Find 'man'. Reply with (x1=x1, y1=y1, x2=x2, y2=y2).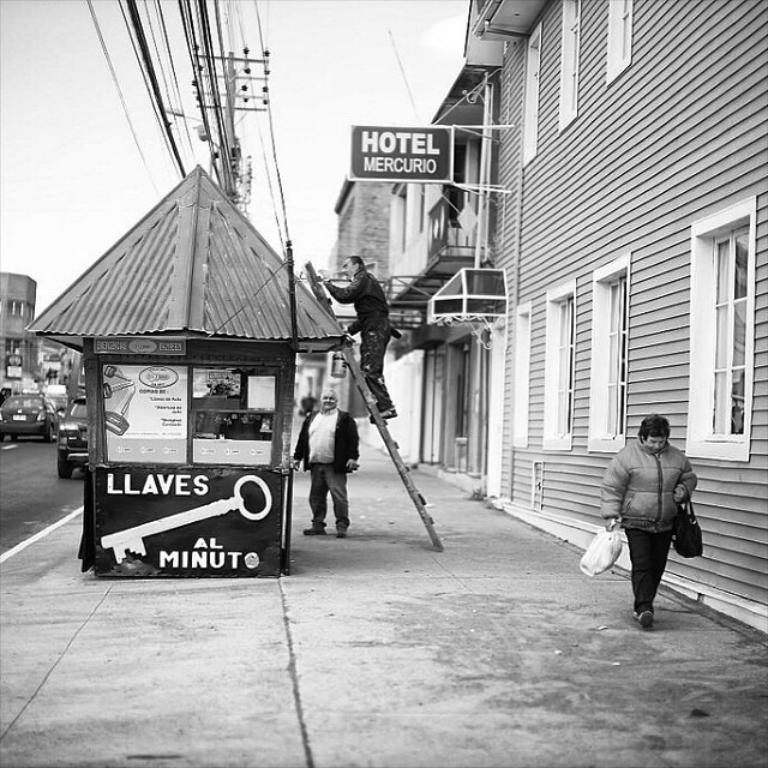
(x1=302, y1=248, x2=401, y2=427).
